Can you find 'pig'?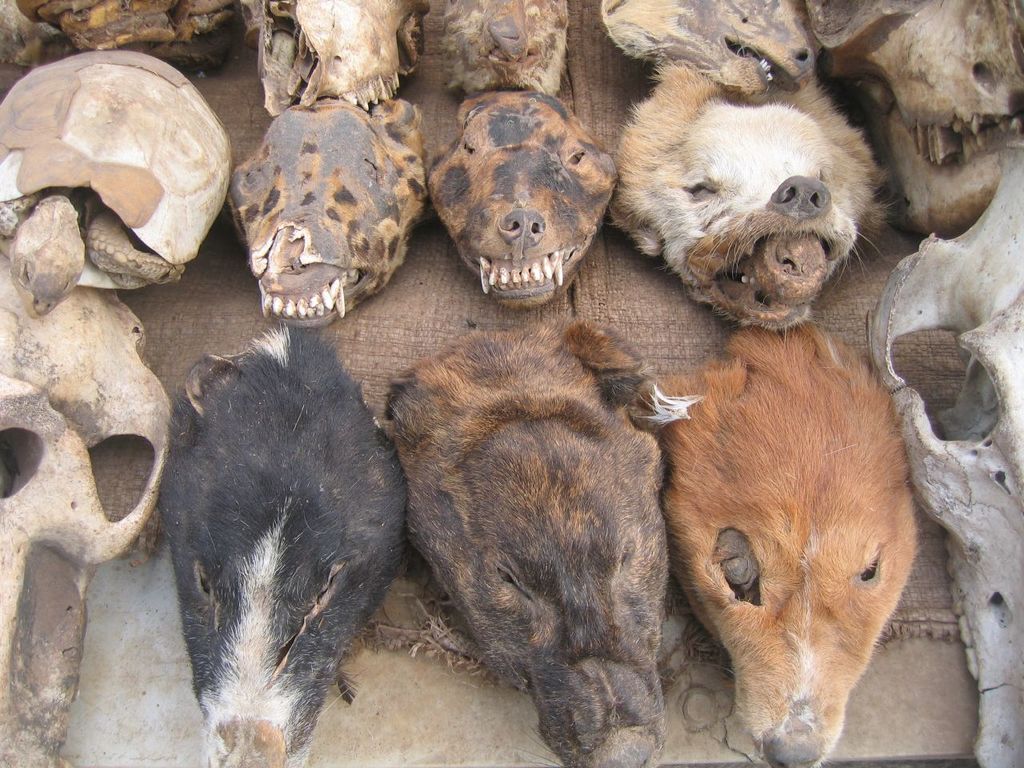
Yes, bounding box: BBox(155, 320, 409, 767).
